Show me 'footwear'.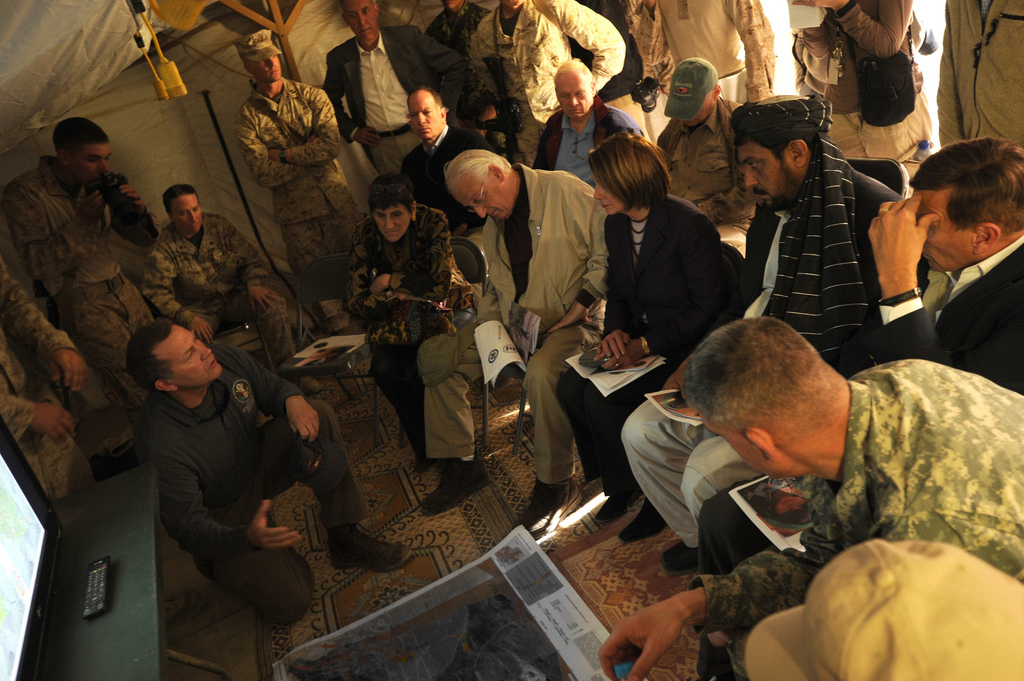
'footwear' is here: x1=426 y1=454 x2=485 y2=510.
